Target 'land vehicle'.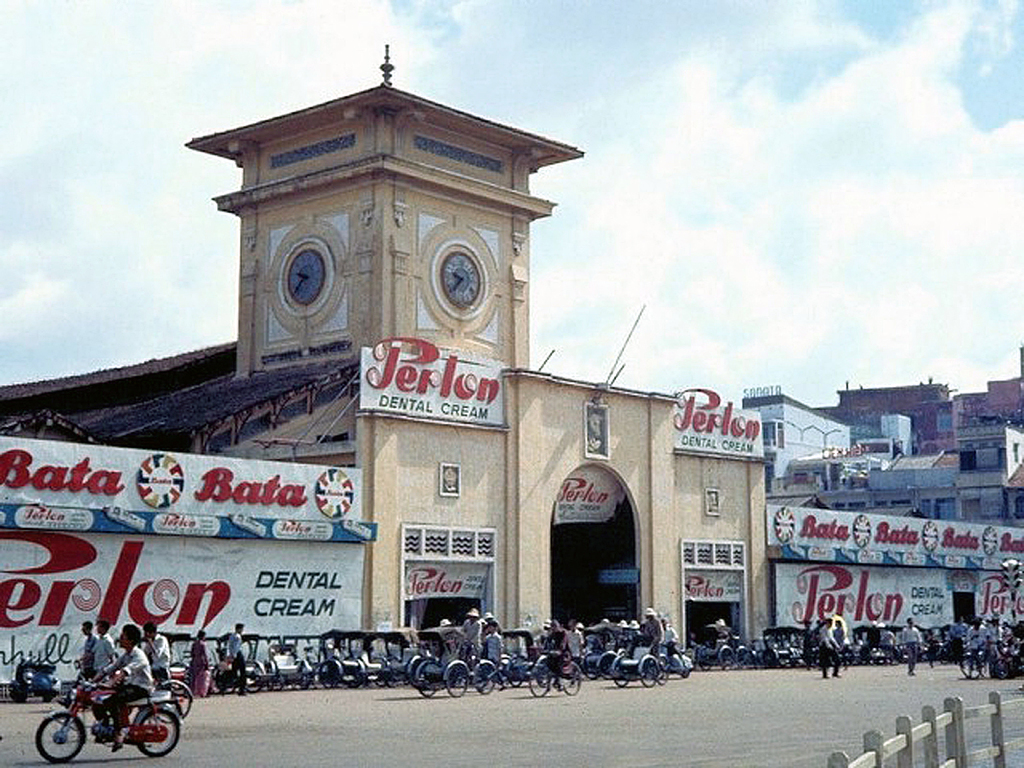
Target region: bbox=[266, 634, 317, 687].
